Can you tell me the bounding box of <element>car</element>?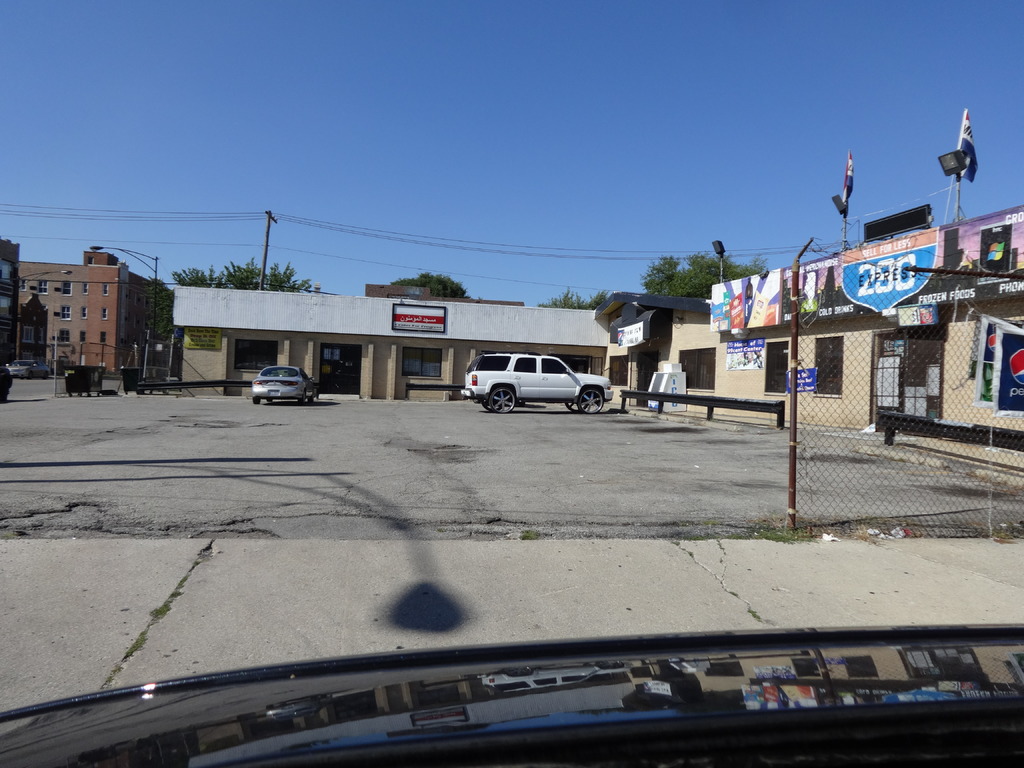
left=4, top=352, right=51, bottom=376.
